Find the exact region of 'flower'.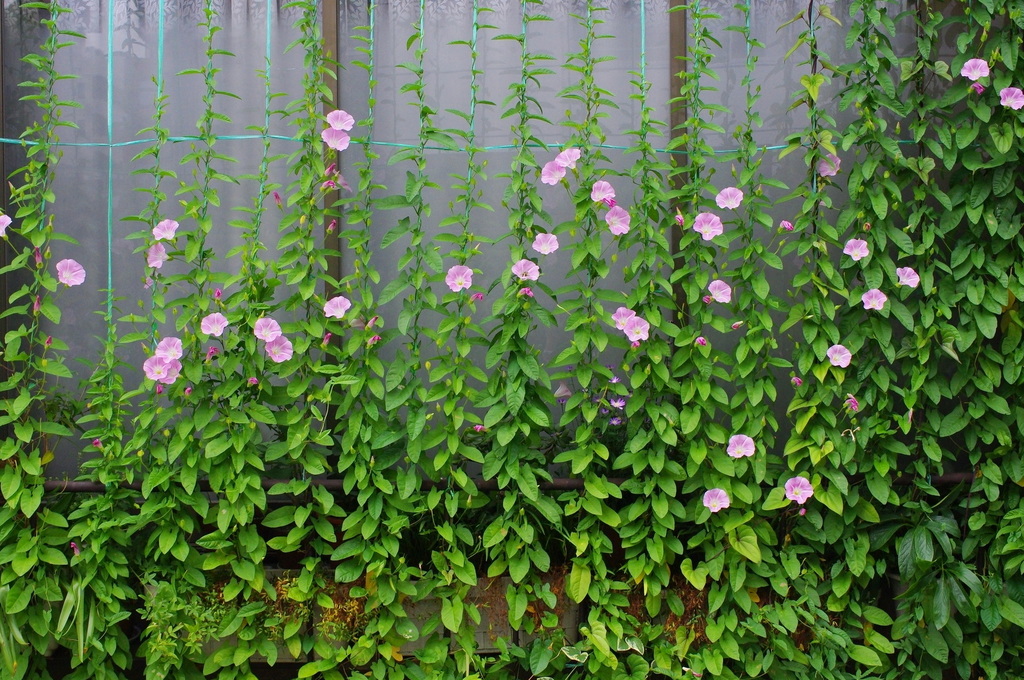
Exact region: 147/241/170/269.
